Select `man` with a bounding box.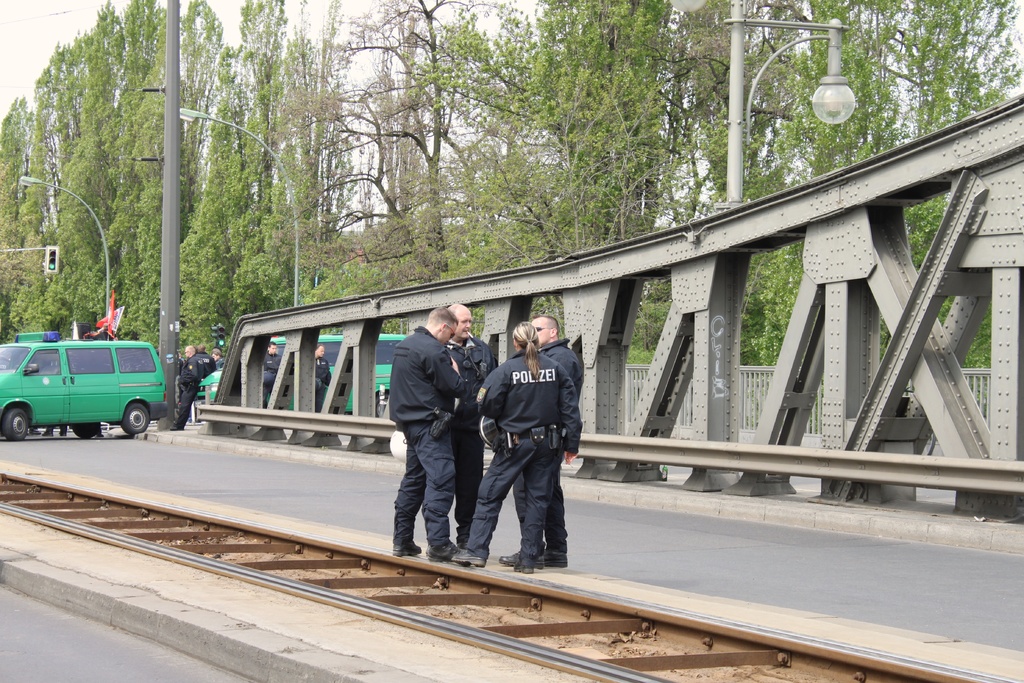
(x1=310, y1=344, x2=330, y2=410).
